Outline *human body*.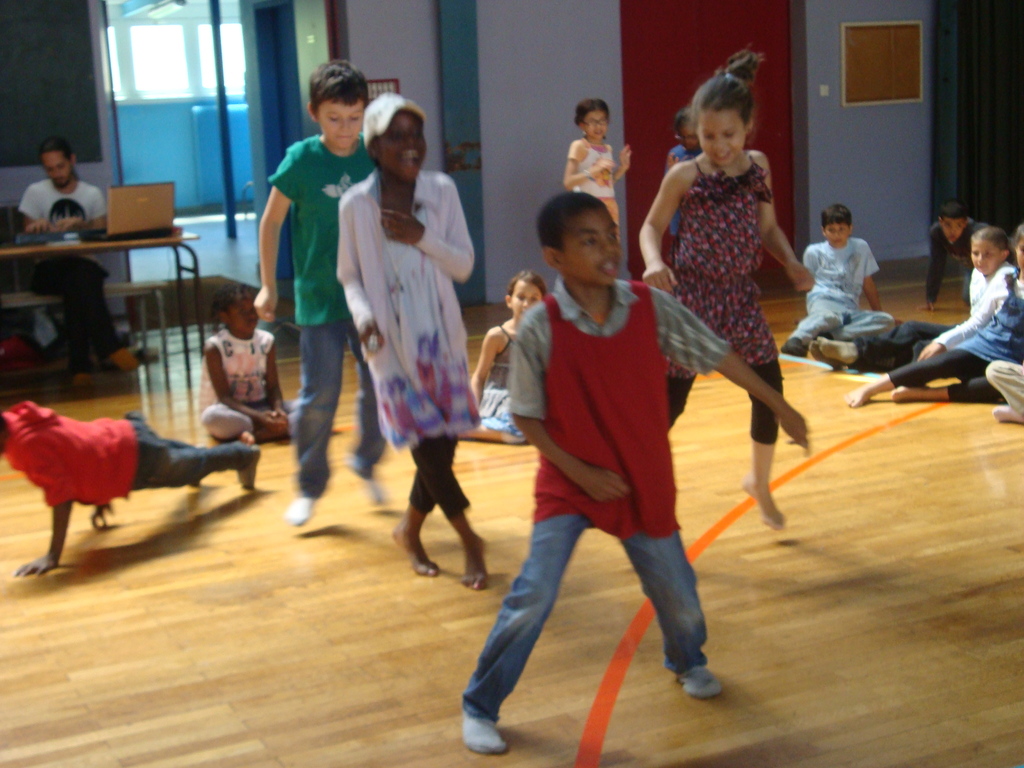
Outline: <box>841,268,1023,399</box>.
